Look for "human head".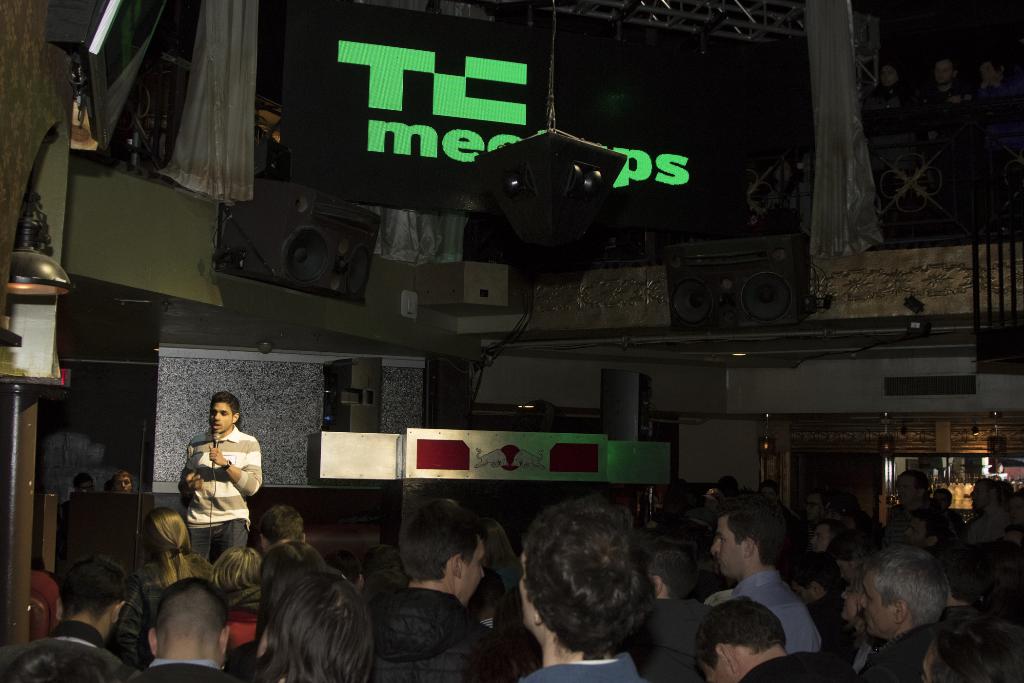
Found: [x1=144, y1=575, x2=230, y2=667].
